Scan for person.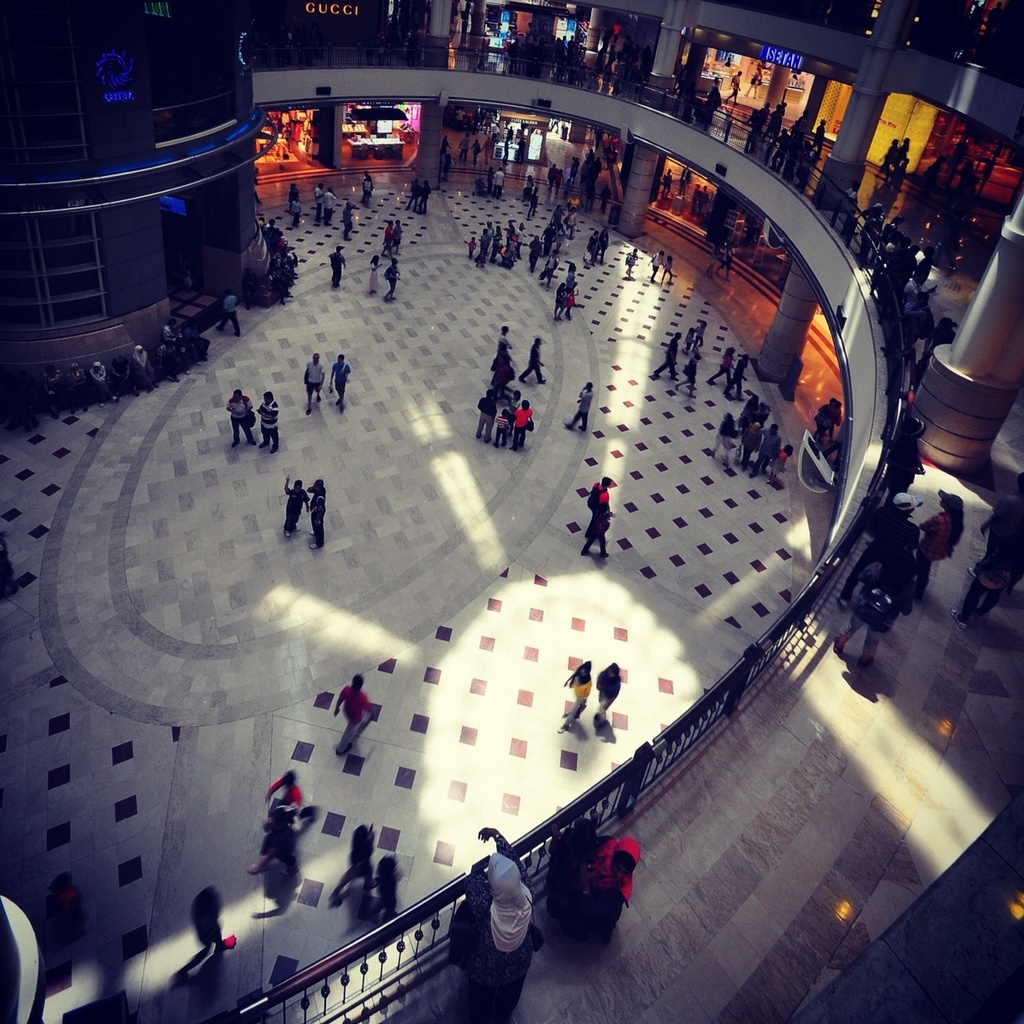
Scan result: (left=309, top=479, right=330, bottom=533).
